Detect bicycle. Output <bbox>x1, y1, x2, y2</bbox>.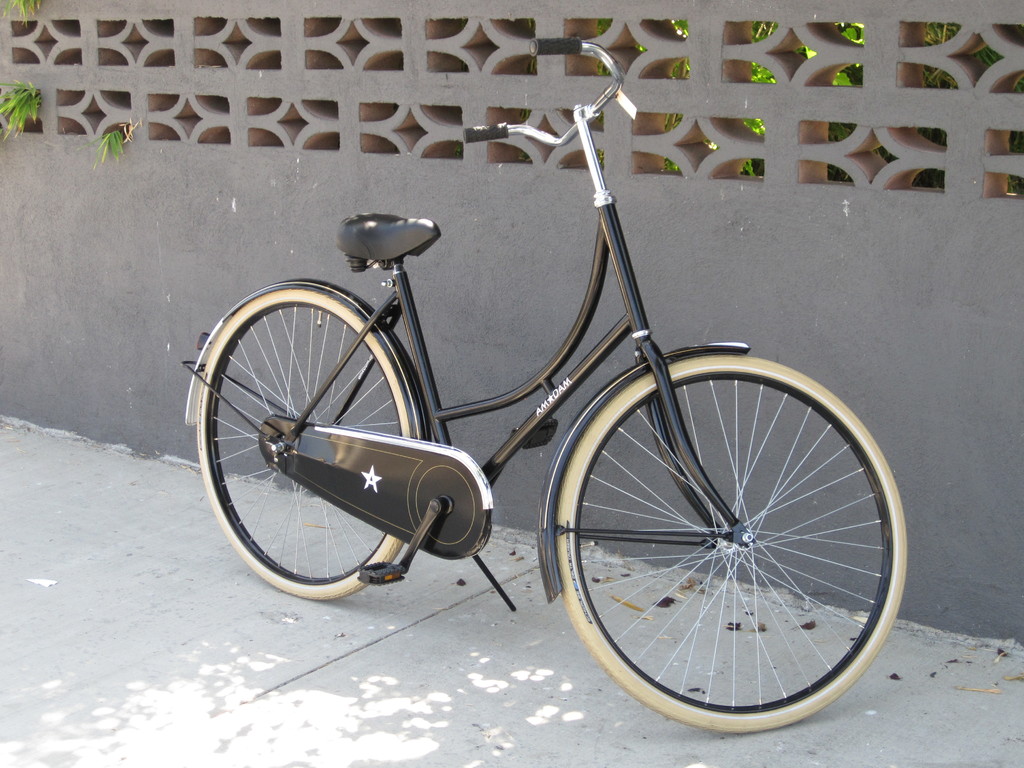
<bbox>182, 33, 912, 736</bbox>.
